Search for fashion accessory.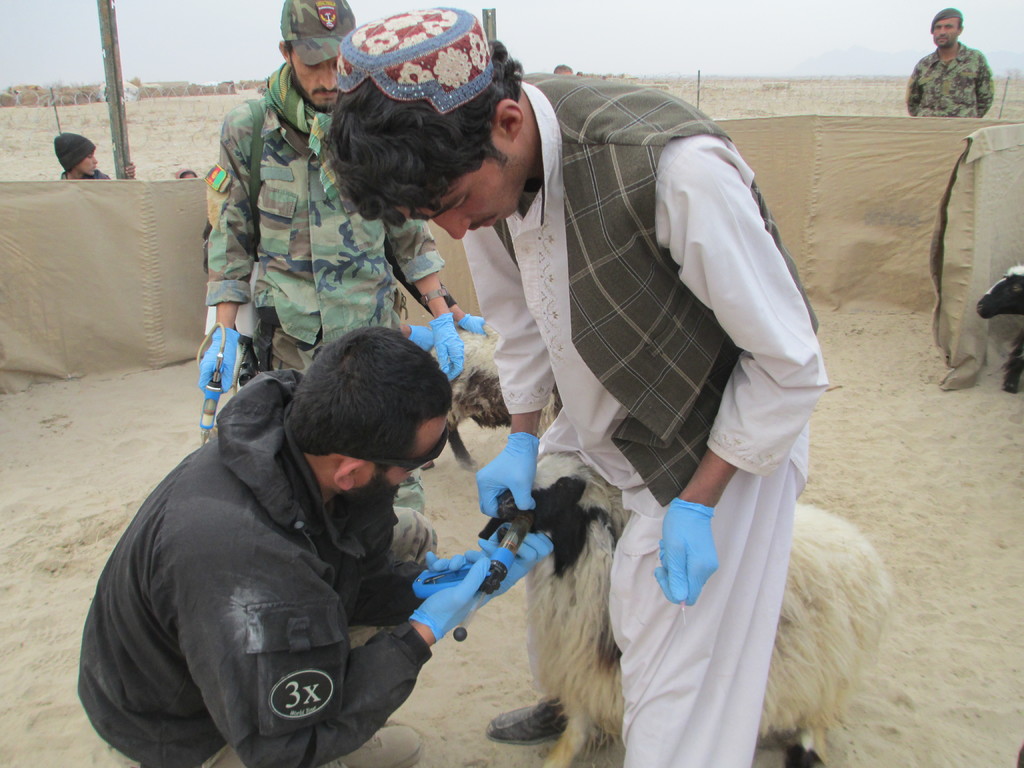
Found at 487/698/570/742.
